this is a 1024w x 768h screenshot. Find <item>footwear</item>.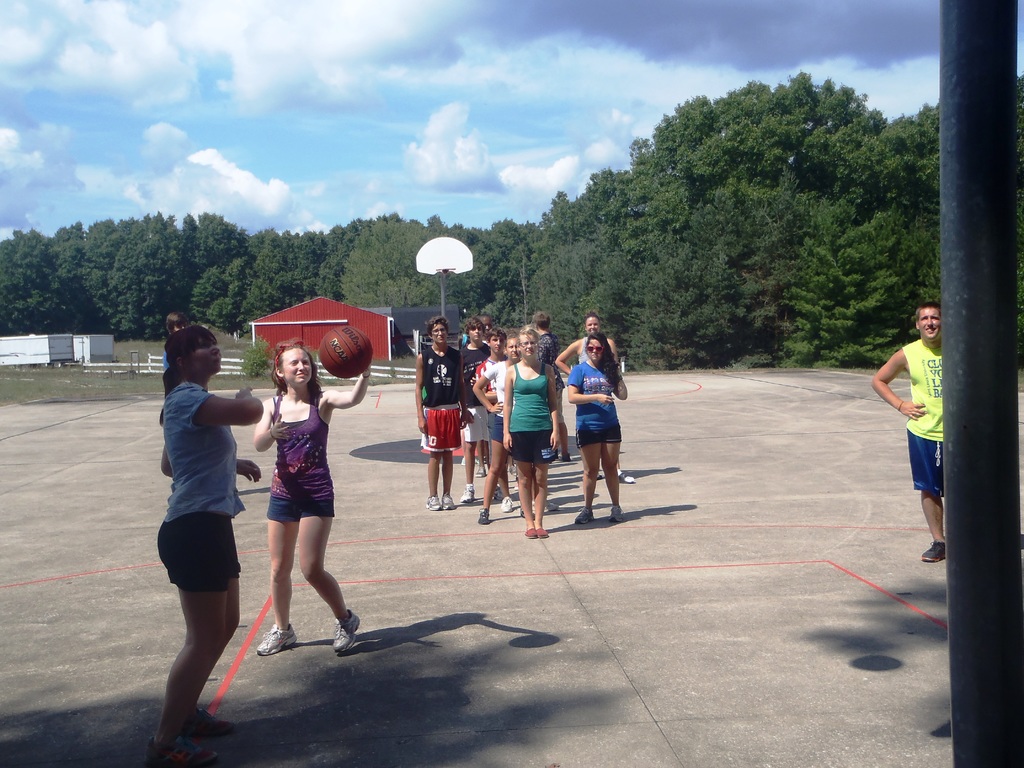
Bounding box: (x1=511, y1=465, x2=516, y2=476).
